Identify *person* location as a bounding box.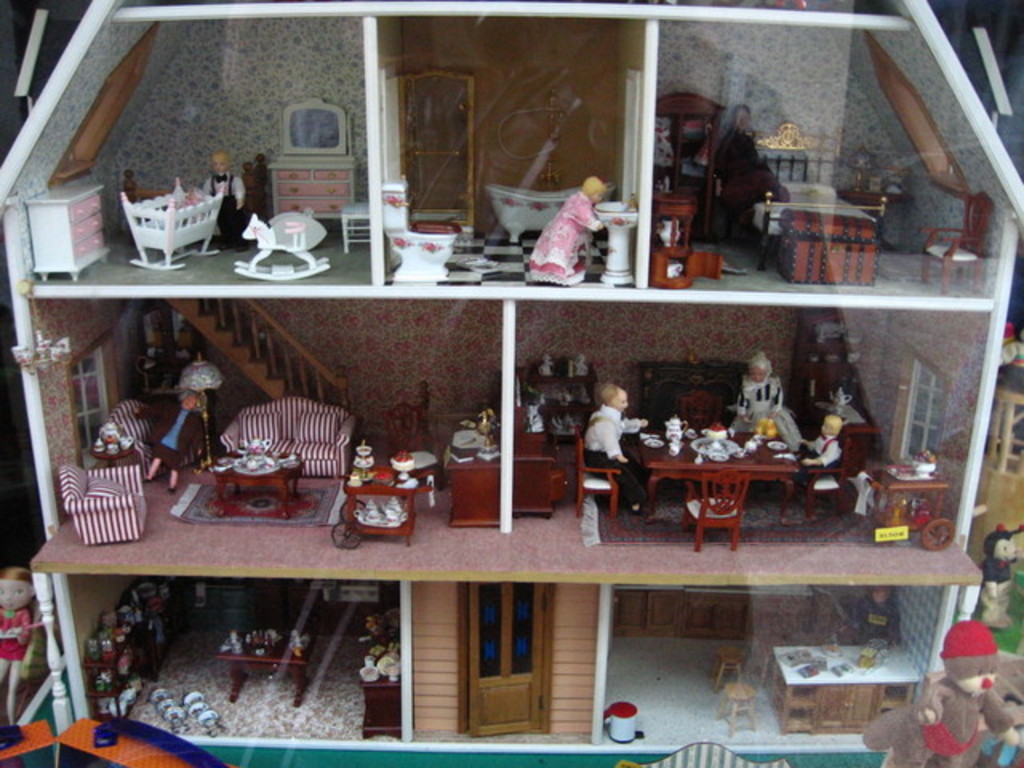
802:413:842:466.
